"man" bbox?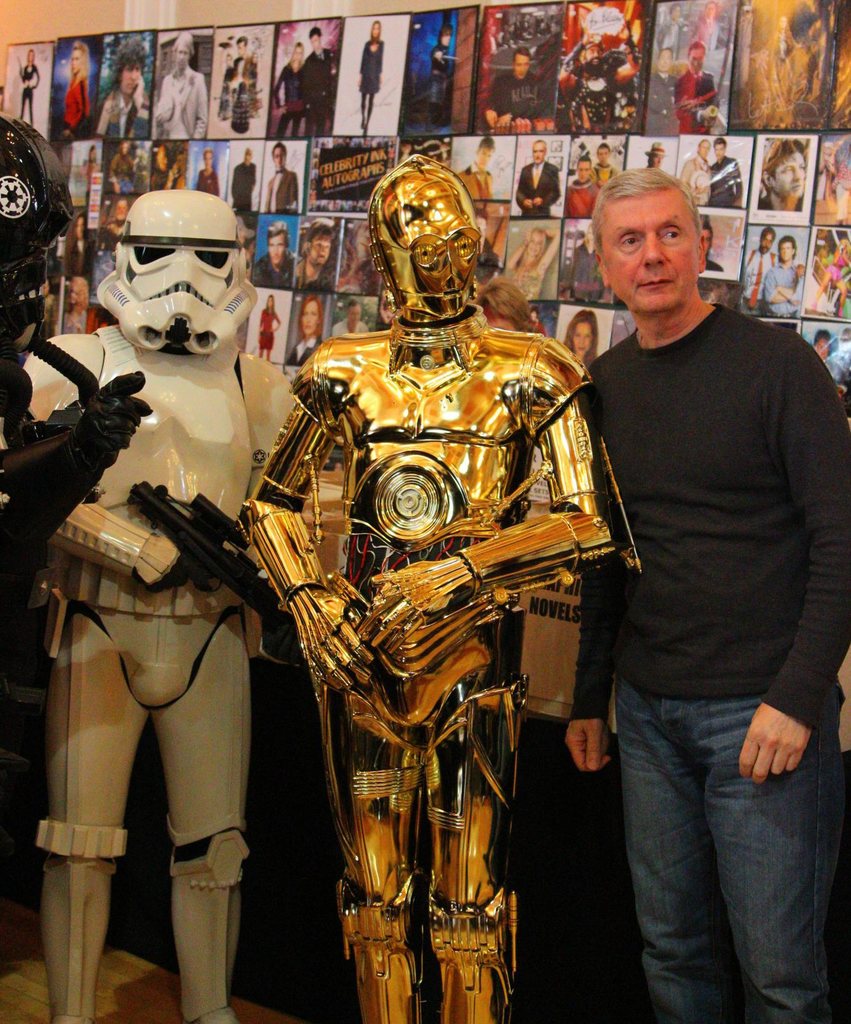
bbox=[289, 216, 327, 291]
